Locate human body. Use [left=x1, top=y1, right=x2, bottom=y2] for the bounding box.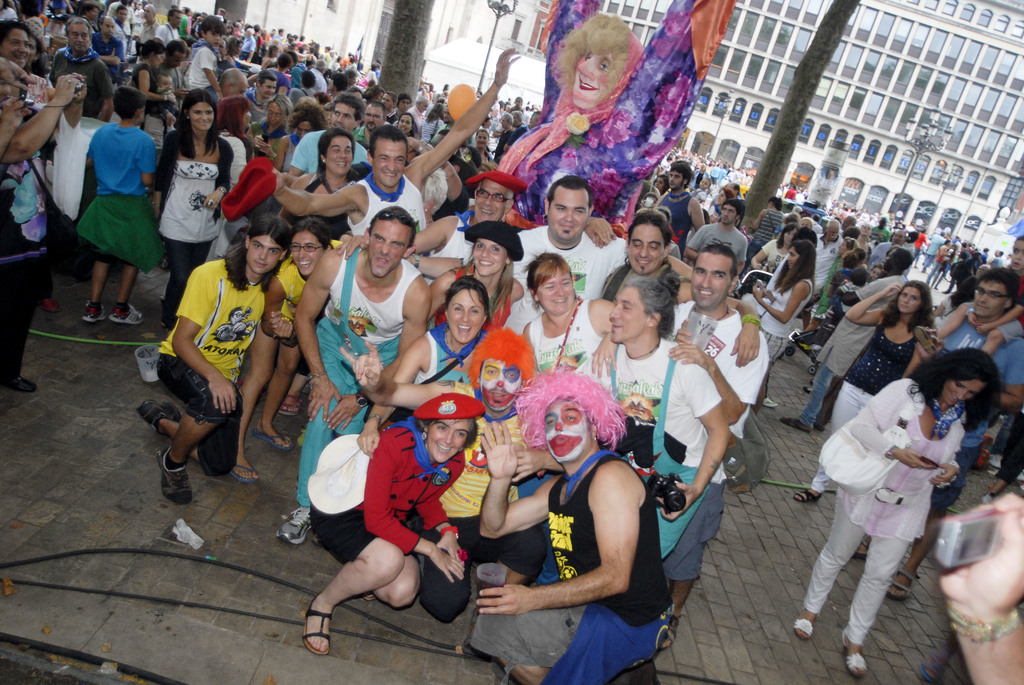
[left=673, top=291, right=761, bottom=441].
